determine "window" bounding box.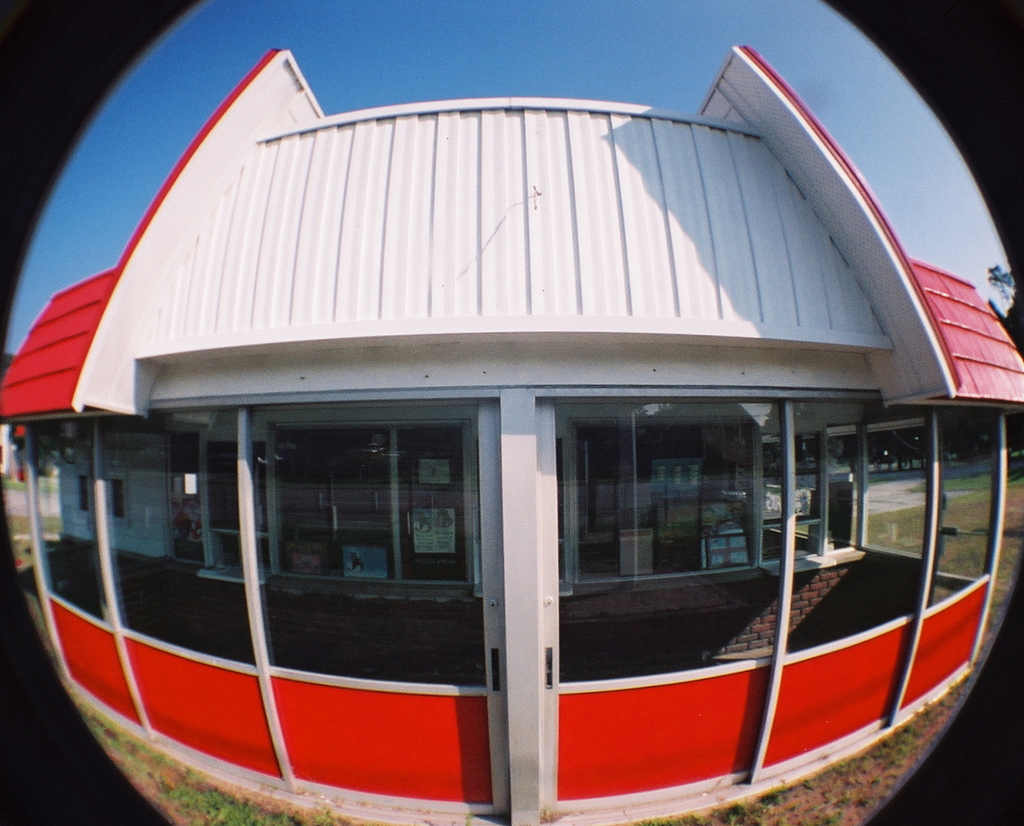
Determined: (553, 402, 779, 686).
